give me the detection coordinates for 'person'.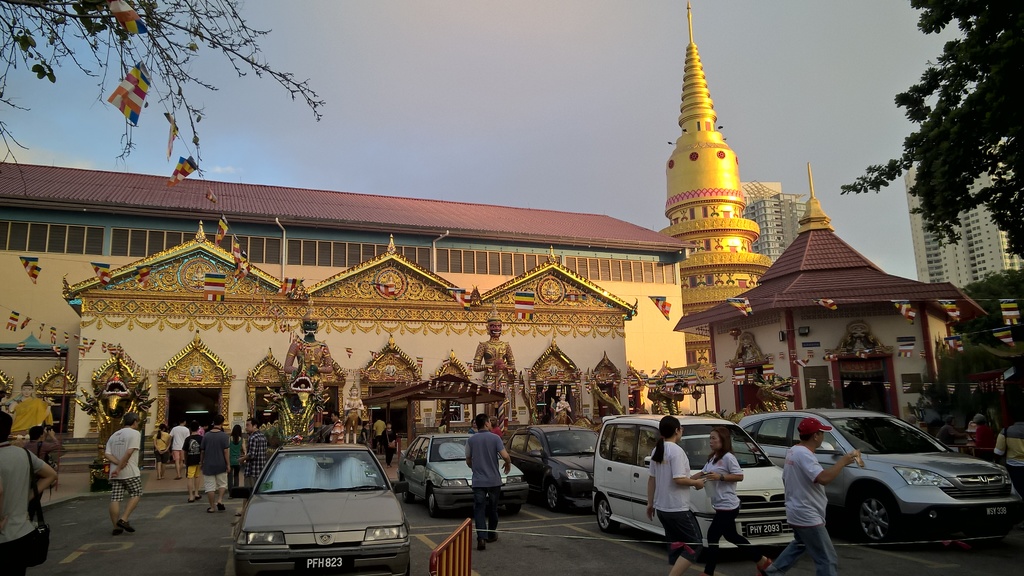
box(104, 413, 142, 537).
